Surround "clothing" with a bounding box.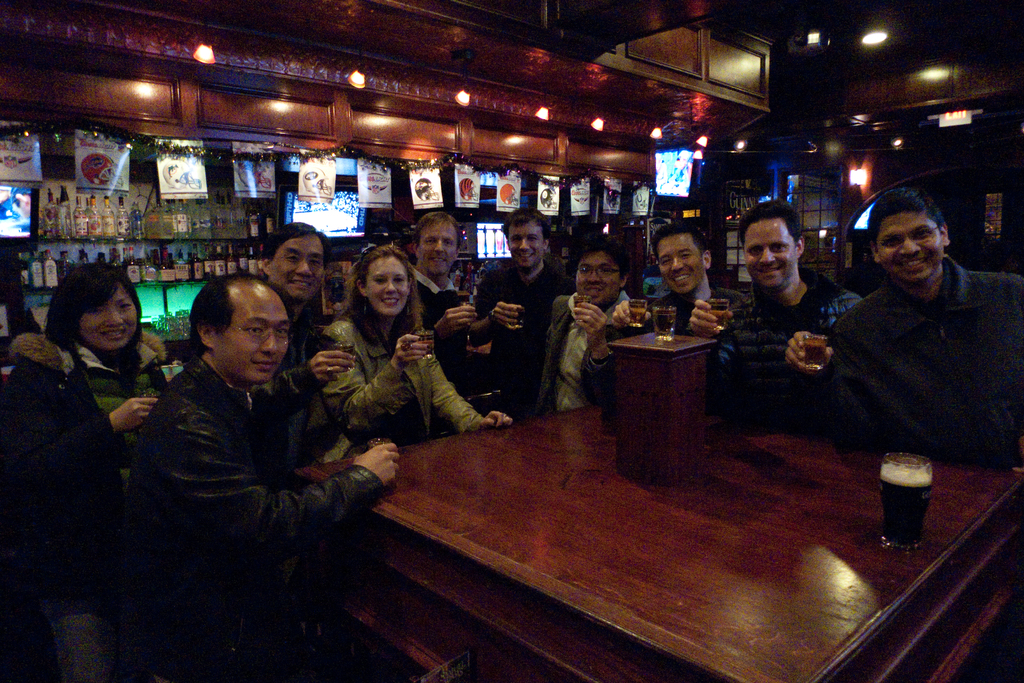
(710,266,867,412).
